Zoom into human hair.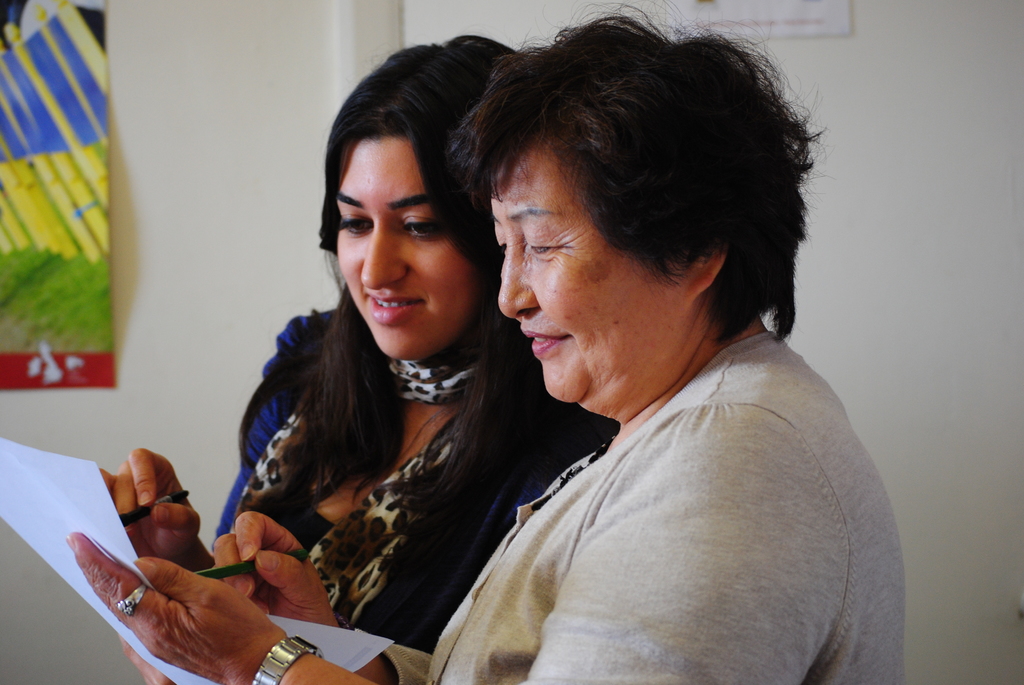
Zoom target: 428/21/811/380.
